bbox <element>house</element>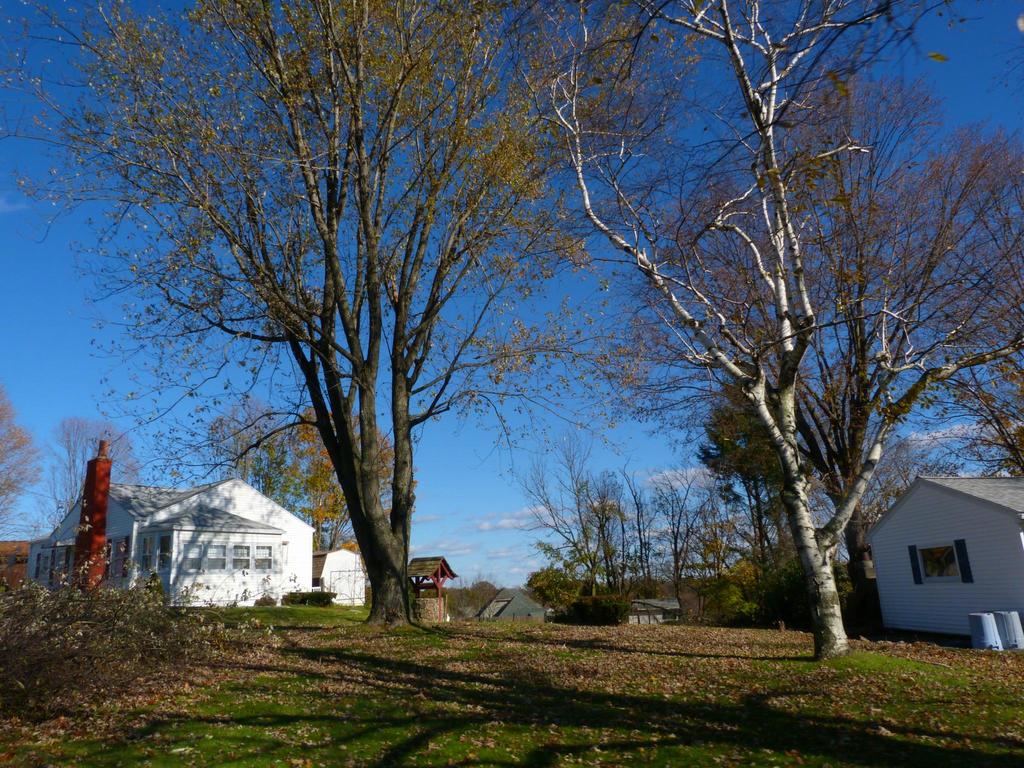
<box>472,584,548,627</box>
